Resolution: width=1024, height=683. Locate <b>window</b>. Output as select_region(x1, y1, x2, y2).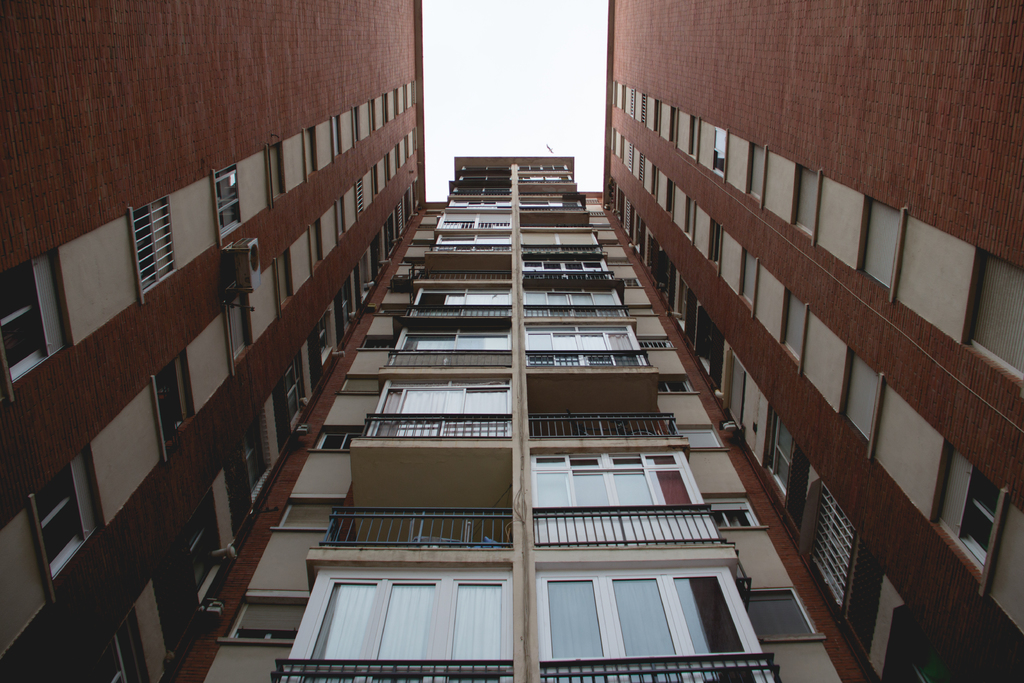
select_region(524, 447, 700, 520).
